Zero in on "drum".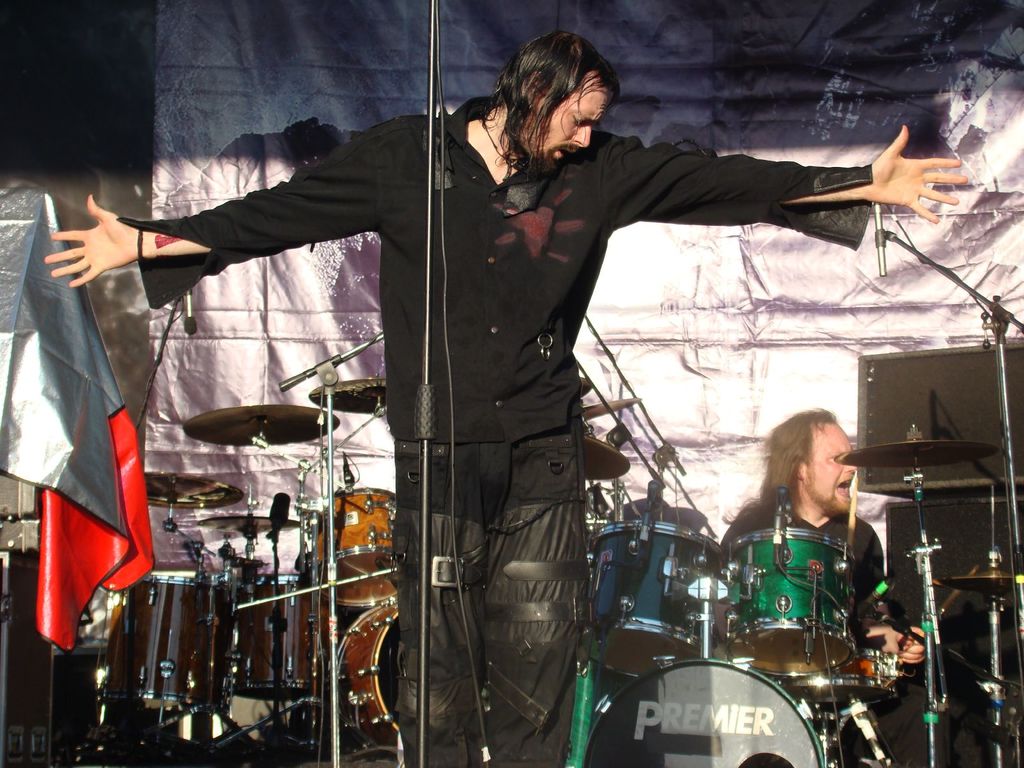
Zeroed in: bbox=(579, 648, 822, 767).
